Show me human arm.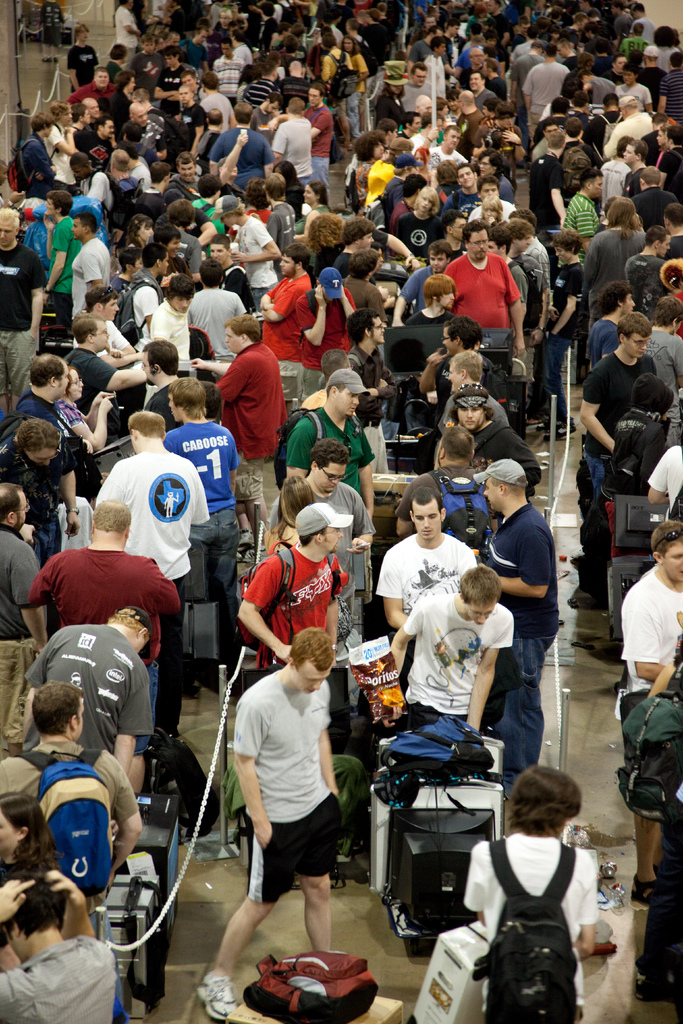
human arm is here: detection(129, 56, 136, 80).
